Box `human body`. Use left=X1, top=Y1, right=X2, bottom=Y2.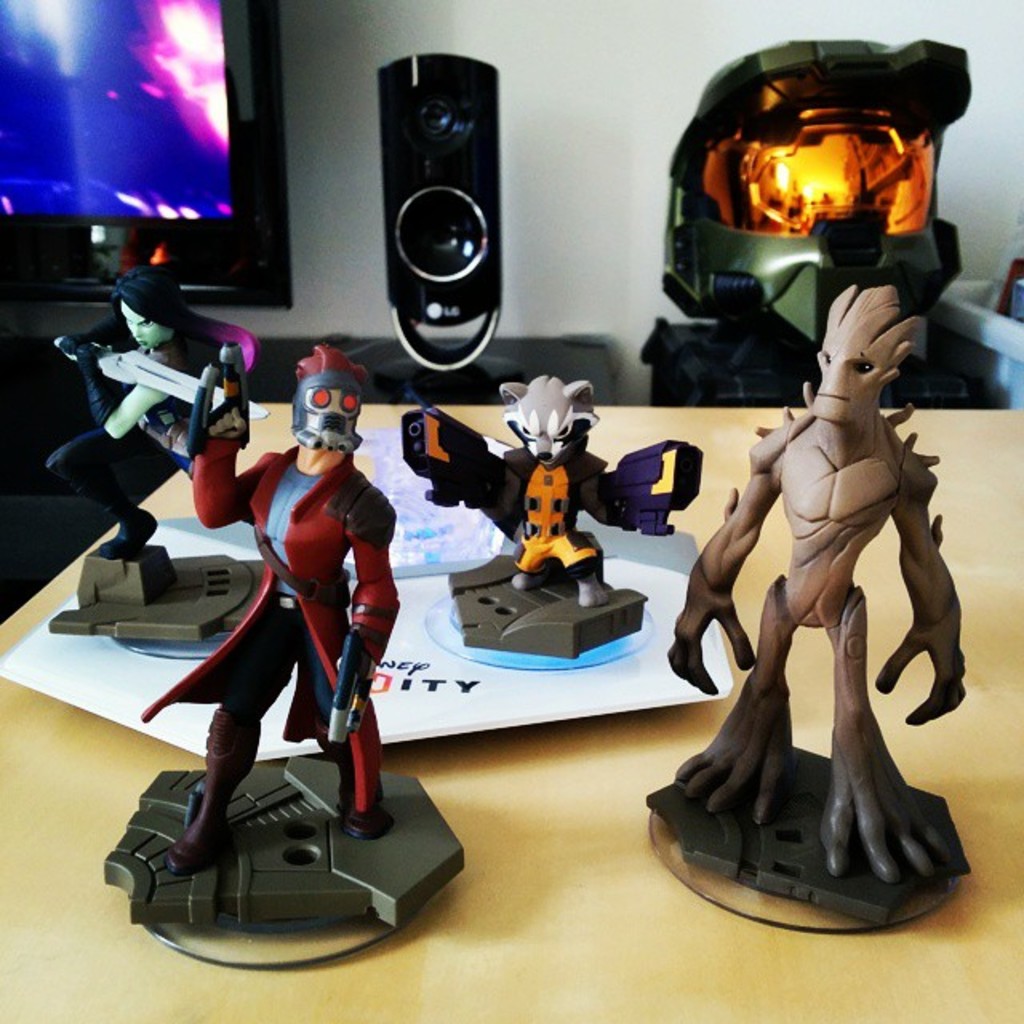
left=184, top=339, right=400, bottom=859.
